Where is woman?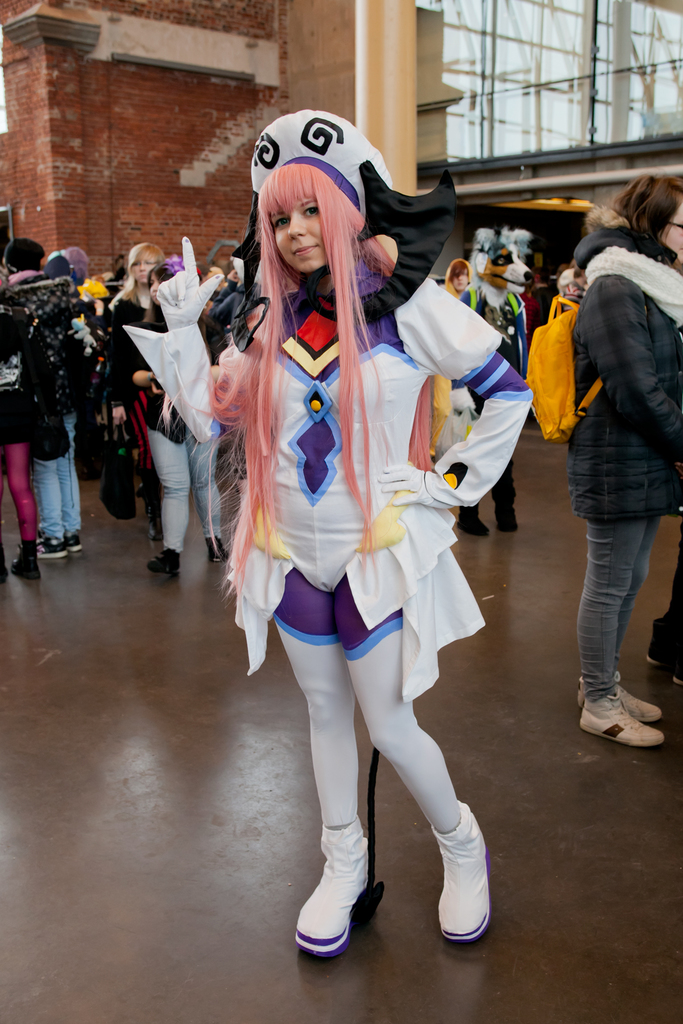
select_region(159, 260, 174, 435).
